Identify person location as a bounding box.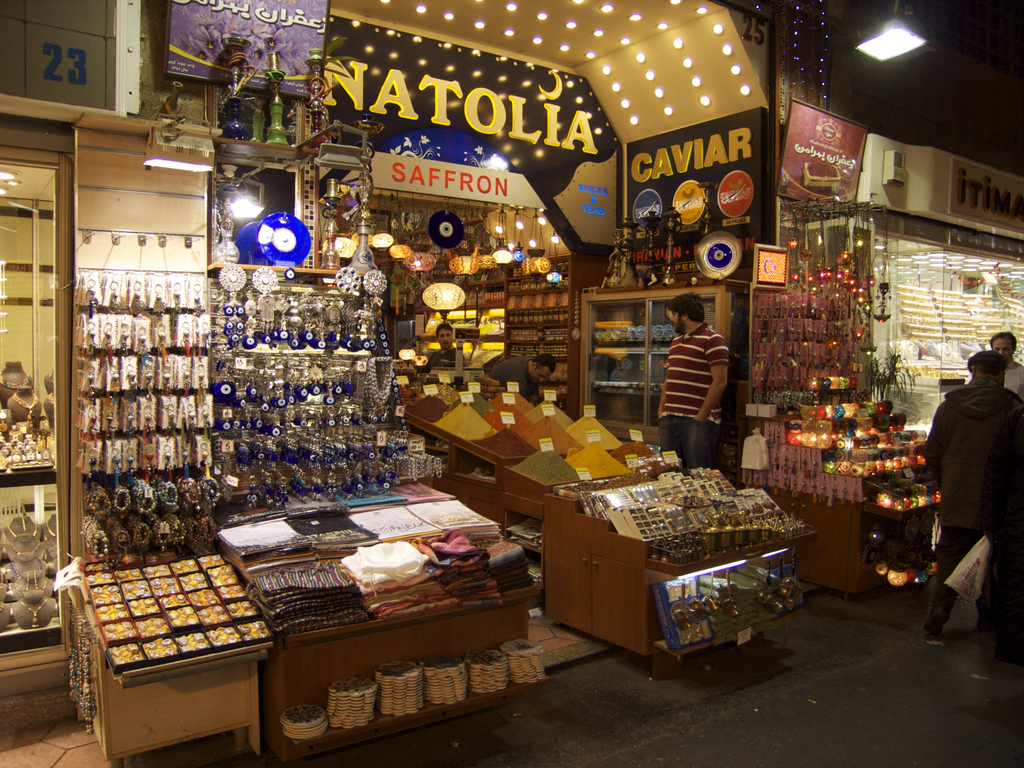
region(474, 351, 556, 401).
